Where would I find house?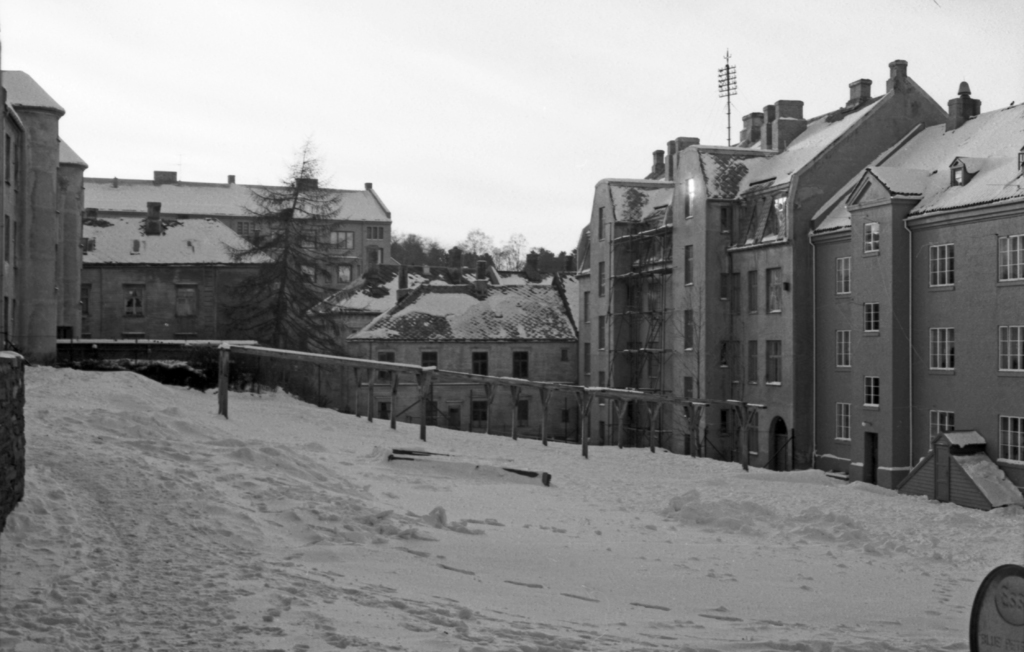
At crop(661, 137, 755, 455).
